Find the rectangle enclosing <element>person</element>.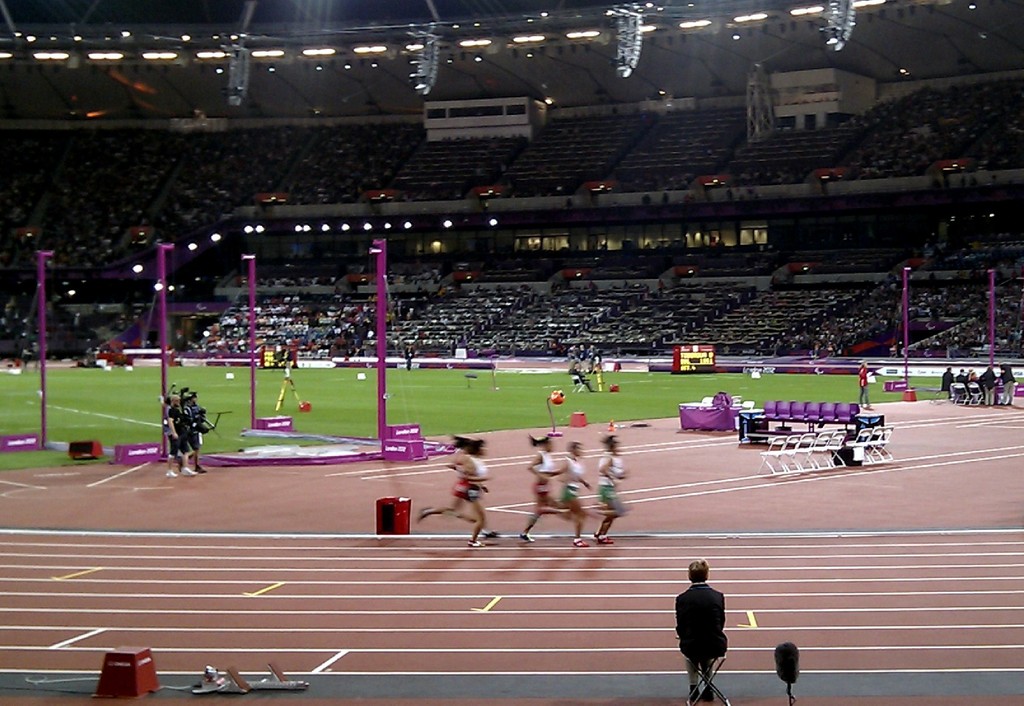
[left=552, top=437, right=600, bottom=542].
